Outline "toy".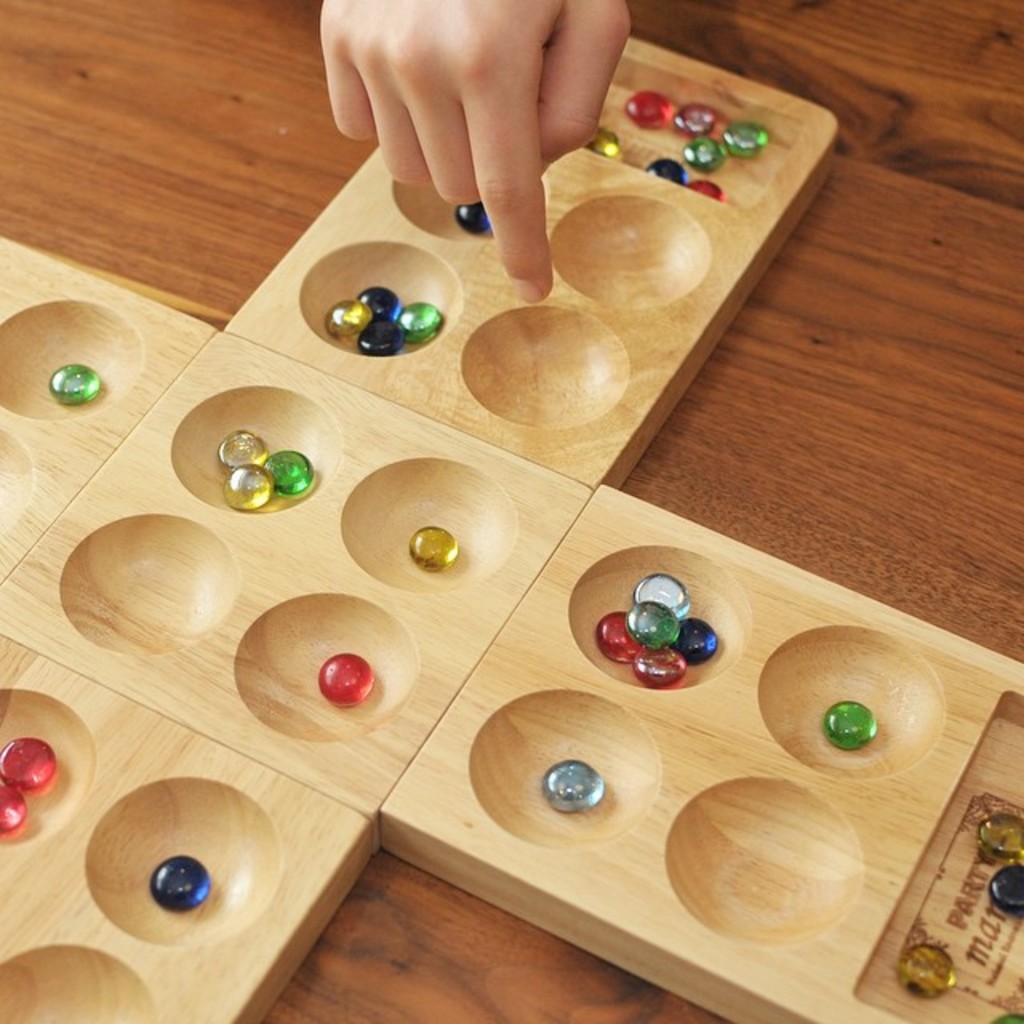
Outline: [x1=987, y1=1011, x2=1022, y2=1022].
